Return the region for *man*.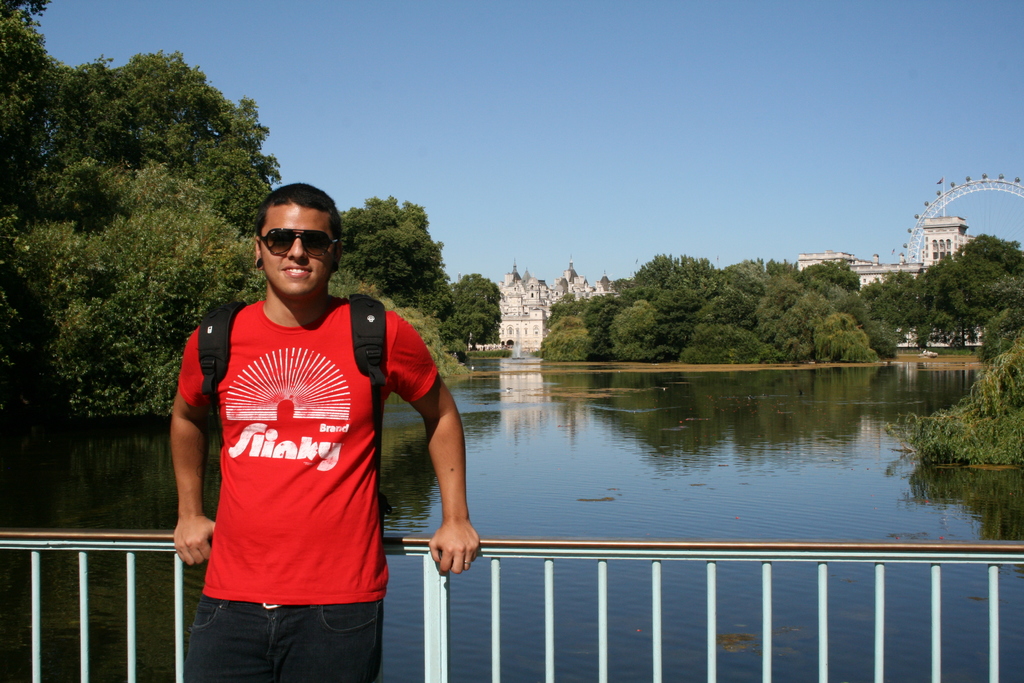
box(158, 156, 436, 682).
